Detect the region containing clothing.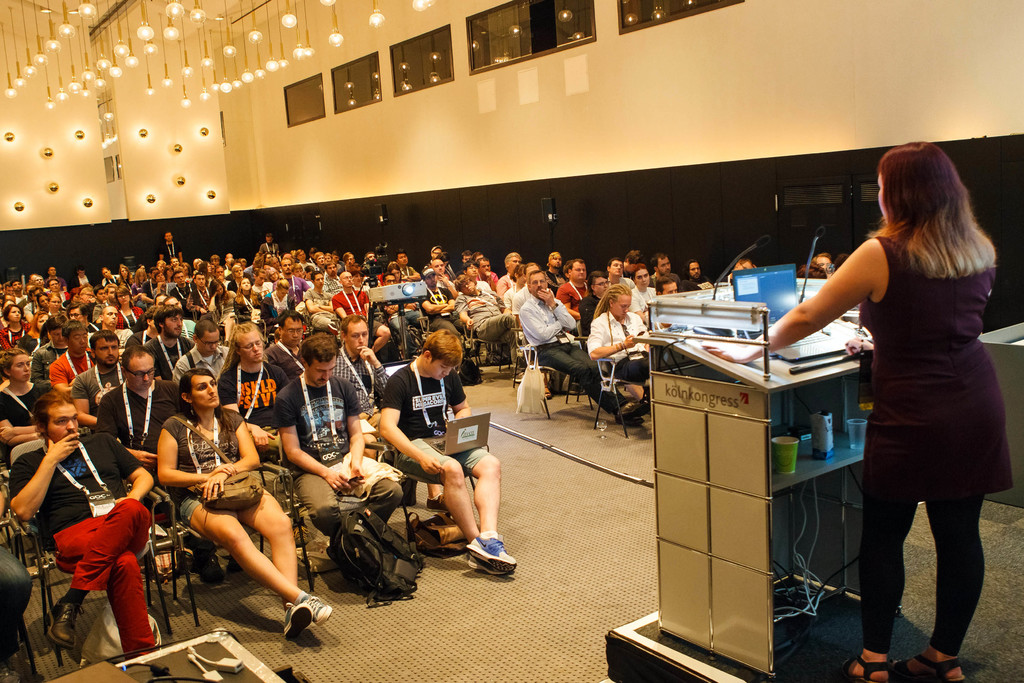
{"x1": 646, "y1": 294, "x2": 669, "y2": 340}.
